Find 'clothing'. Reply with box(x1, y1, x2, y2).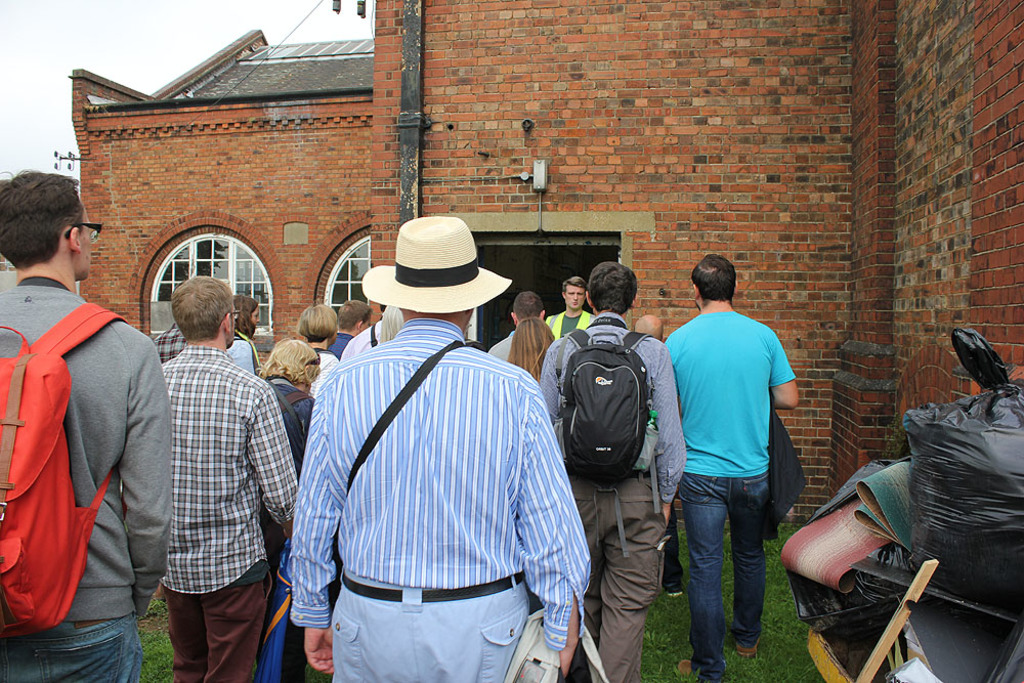
box(163, 340, 302, 682).
